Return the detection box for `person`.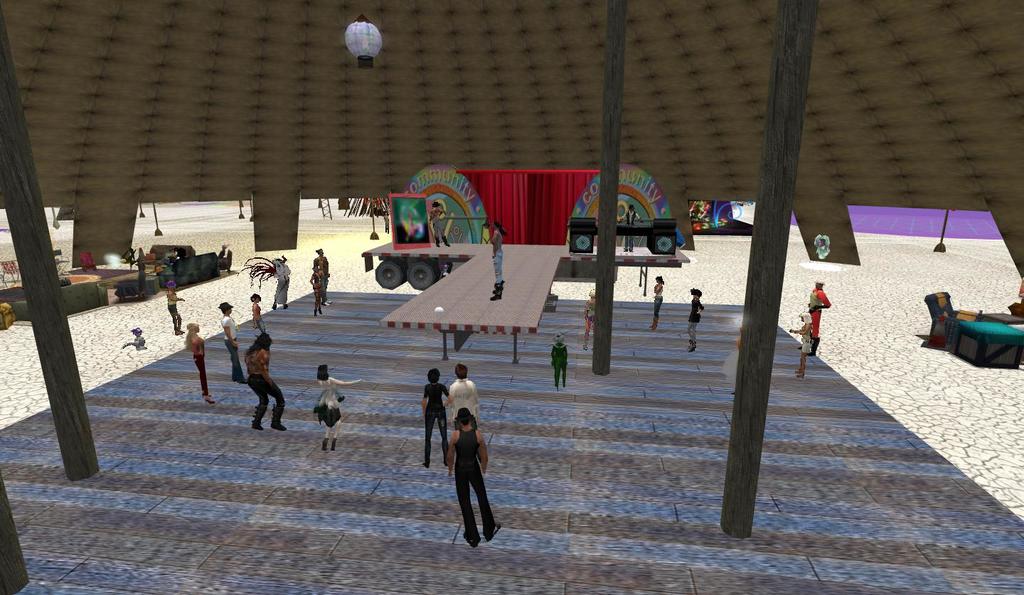
detection(176, 317, 213, 404).
